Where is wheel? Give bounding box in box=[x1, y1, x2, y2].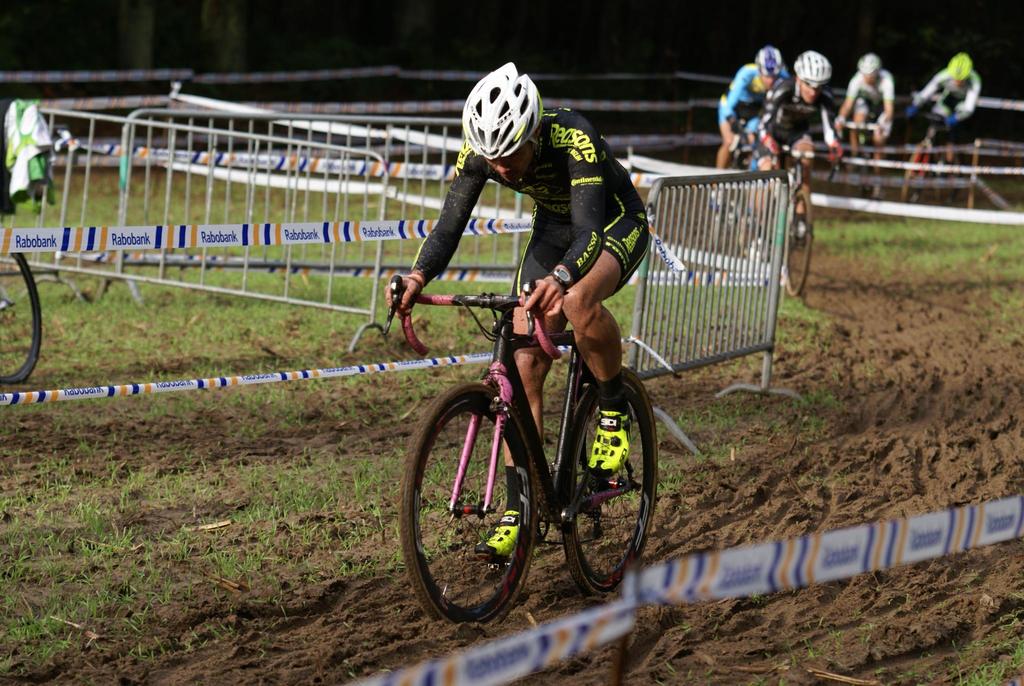
box=[0, 250, 44, 389].
